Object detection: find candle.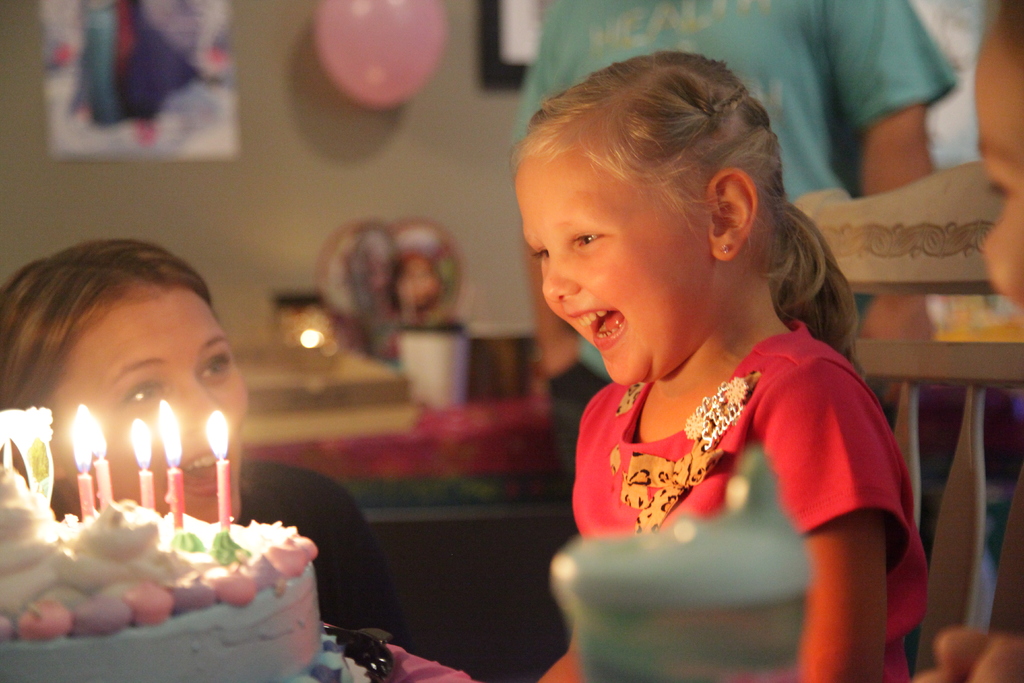
{"left": 203, "top": 410, "right": 234, "bottom": 525}.
